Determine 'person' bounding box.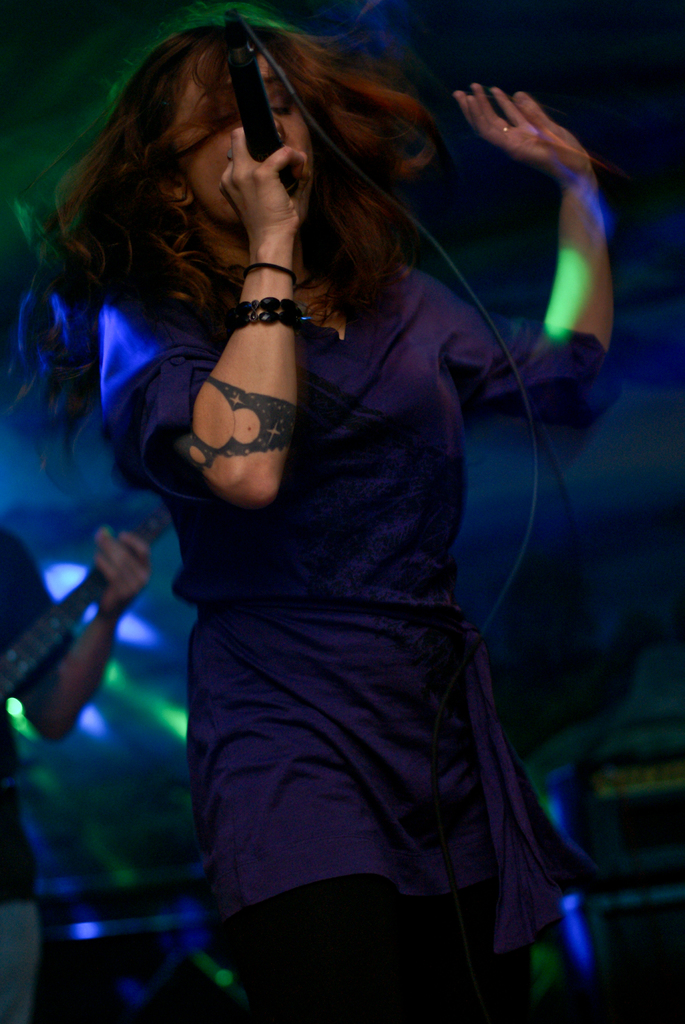
Determined: 90/61/576/1023.
